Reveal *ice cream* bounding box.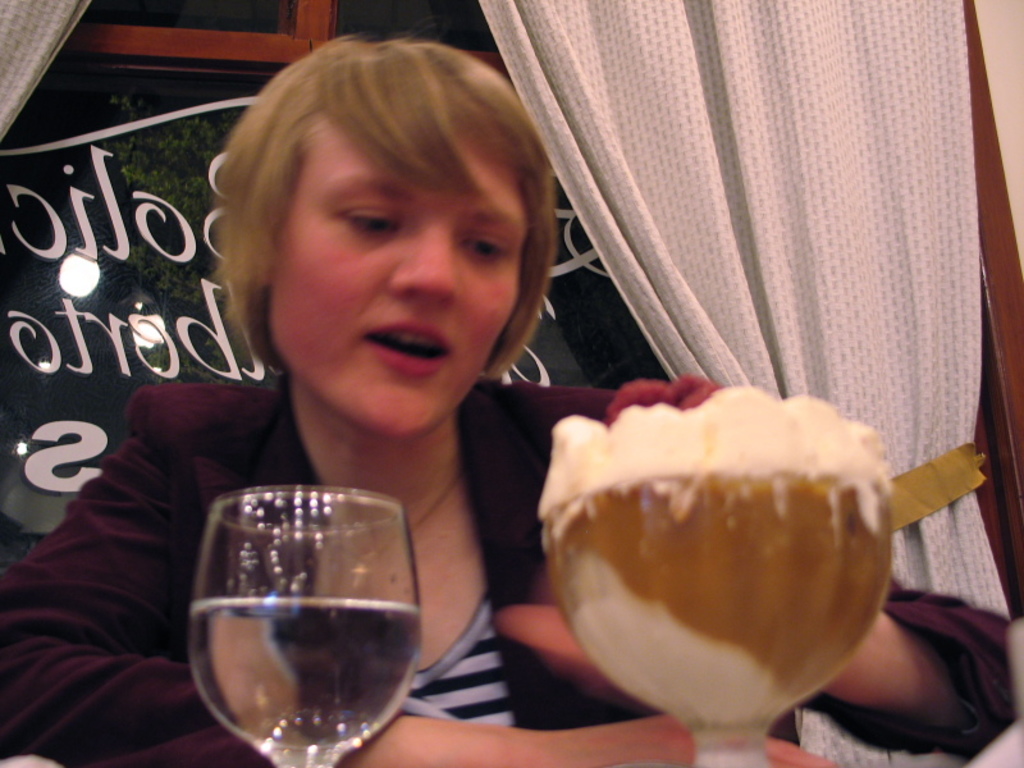
Revealed: {"x1": 518, "y1": 360, "x2": 923, "y2": 732}.
